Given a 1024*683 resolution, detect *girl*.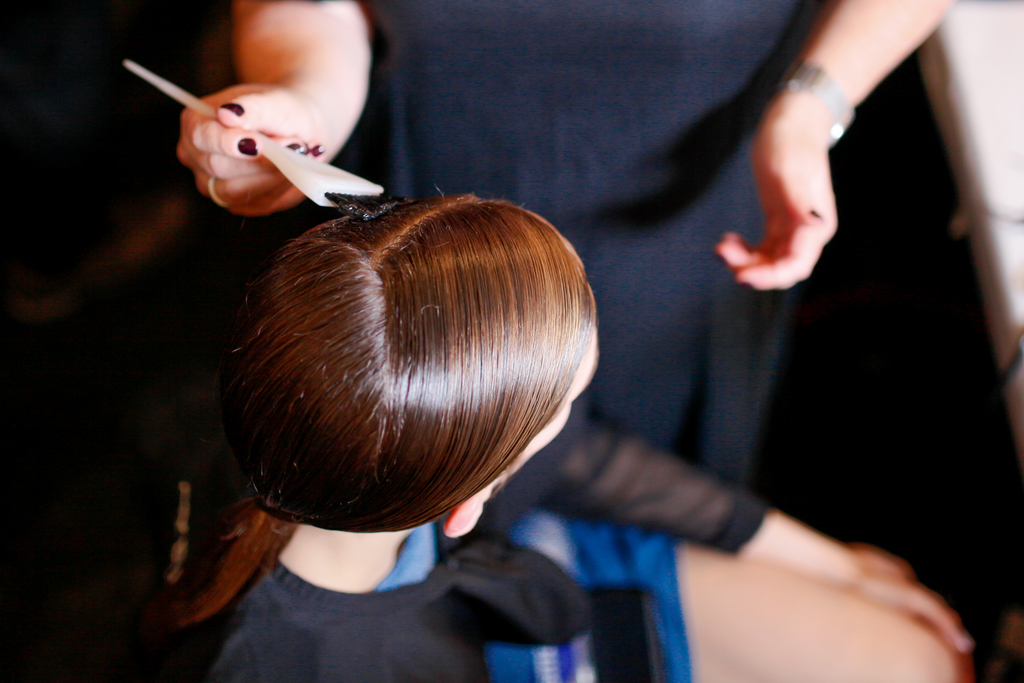
[left=170, top=185, right=970, bottom=682].
